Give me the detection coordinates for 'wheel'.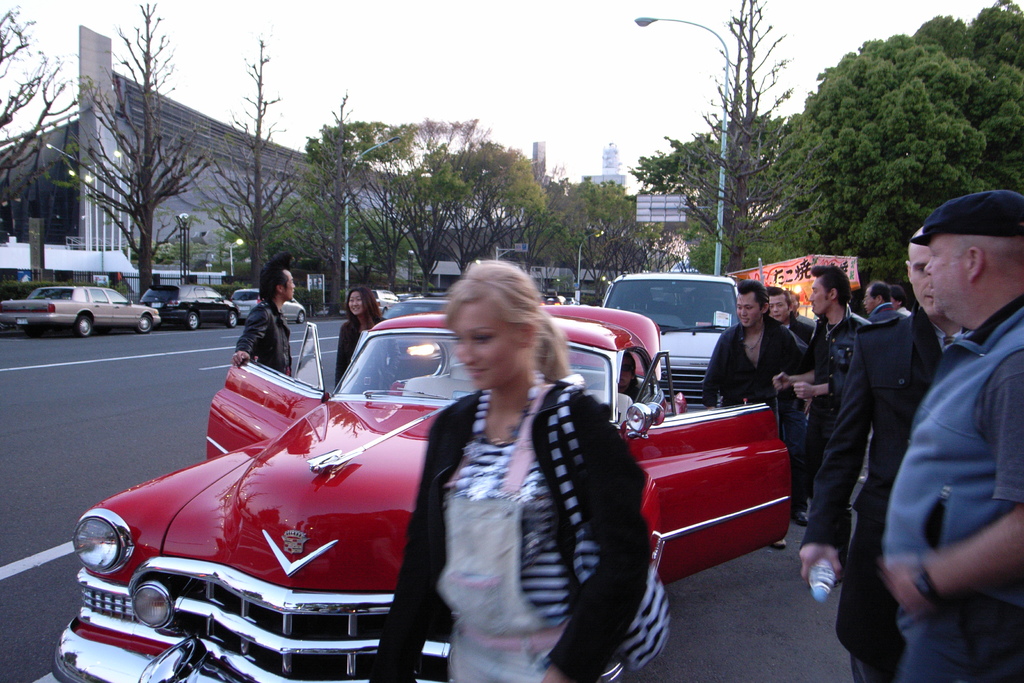
[230,313,237,325].
